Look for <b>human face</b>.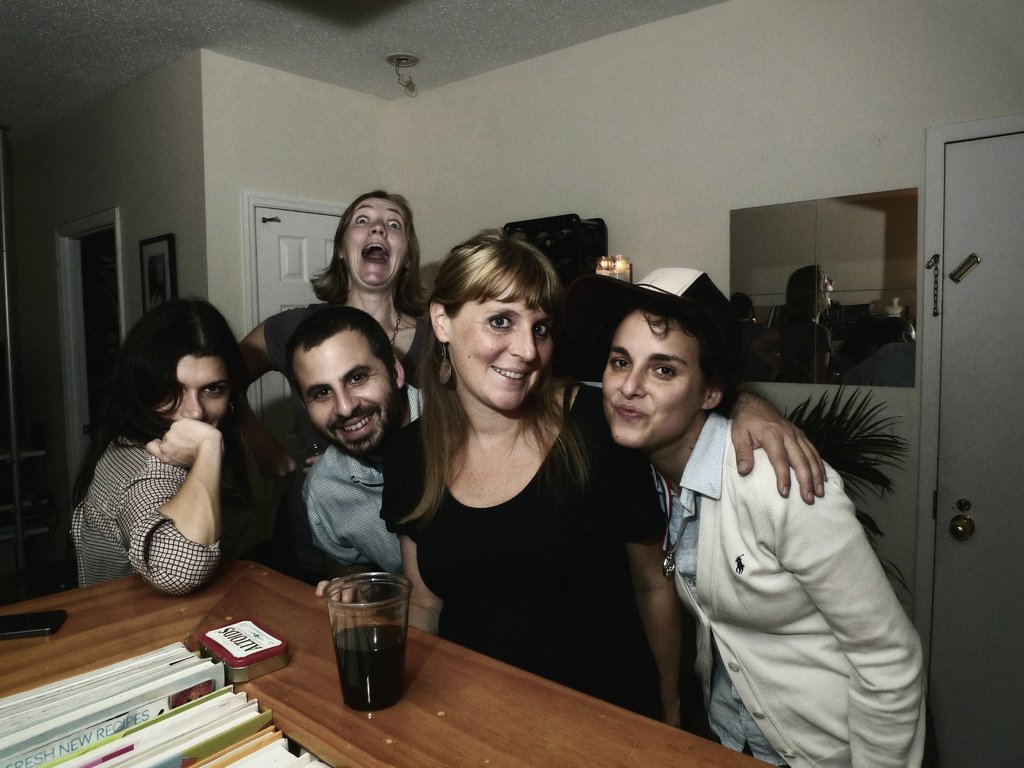
Found: box=[446, 276, 543, 419].
